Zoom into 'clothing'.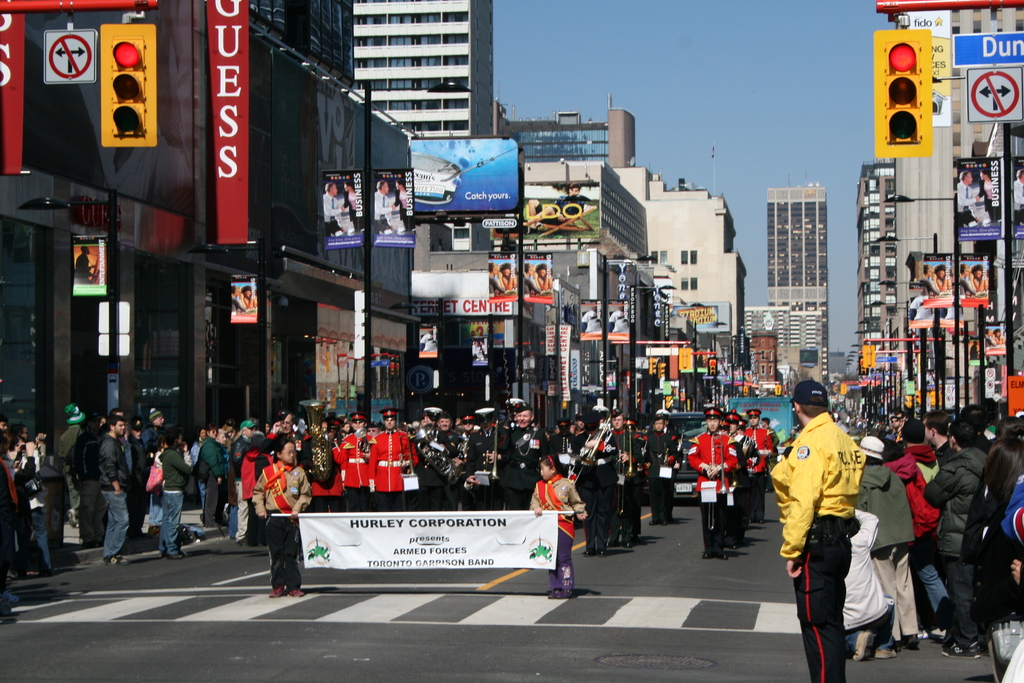
Zoom target: bbox=[959, 179, 982, 231].
